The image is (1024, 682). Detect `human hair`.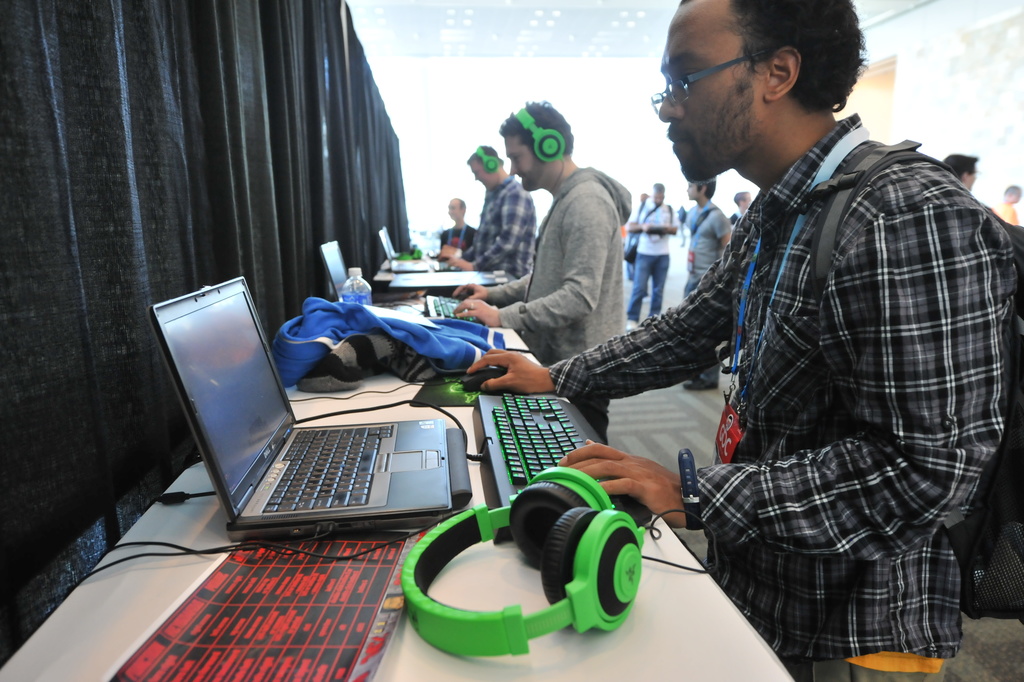
Detection: pyautogui.locateOnScreen(1002, 183, 1018, 197).
